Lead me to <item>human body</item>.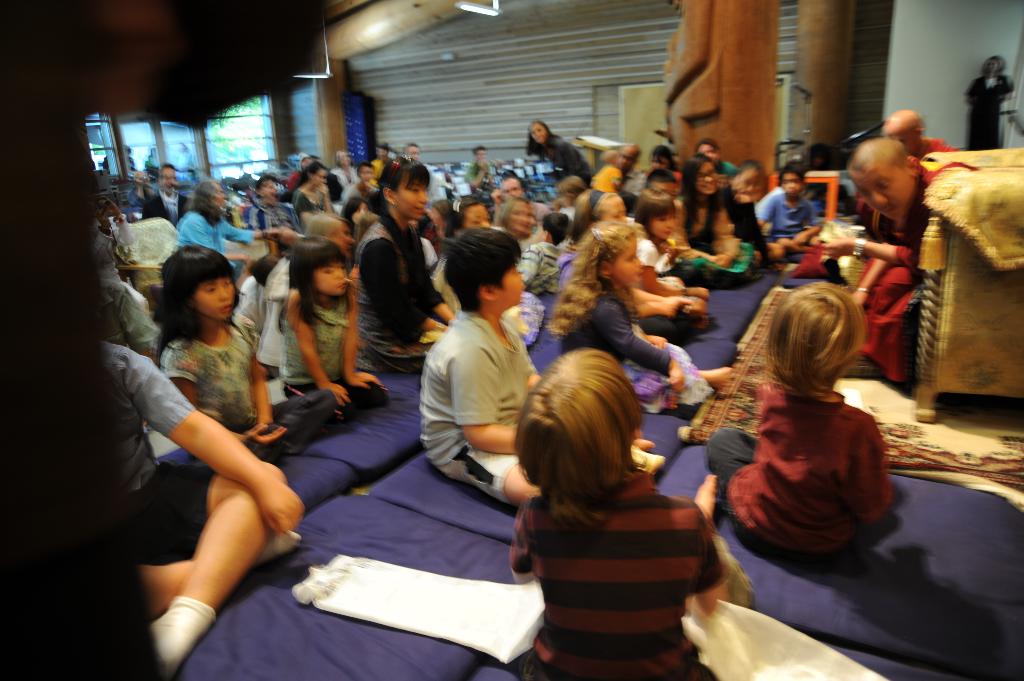
Lead to BBox(346, 151, 464, 361).
